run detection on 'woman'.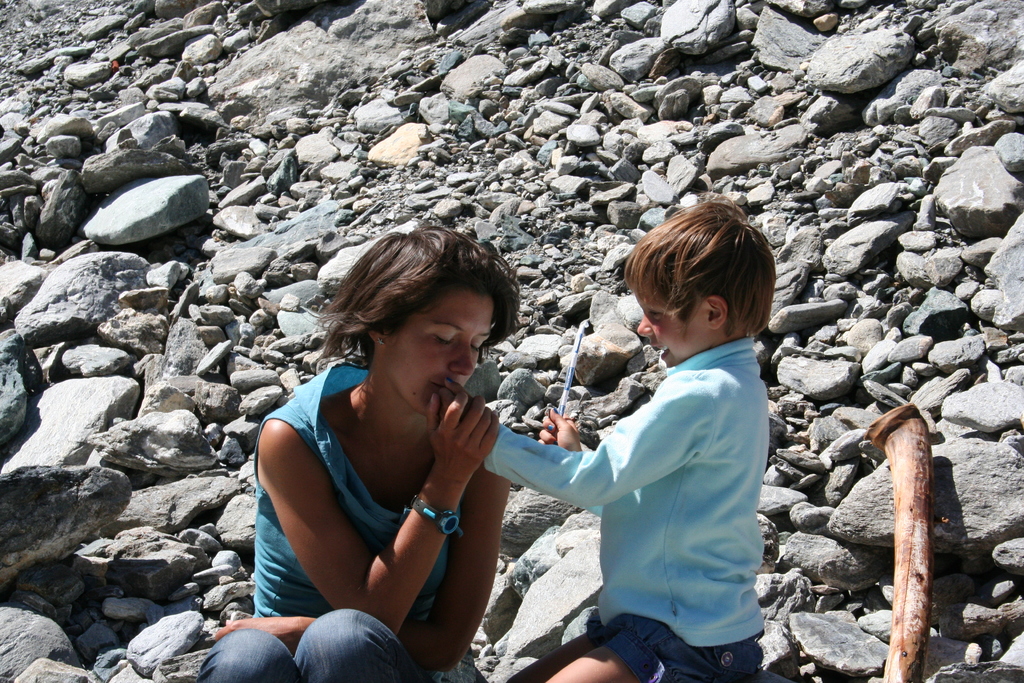
Result: box=[240, 206, 548, 677].
